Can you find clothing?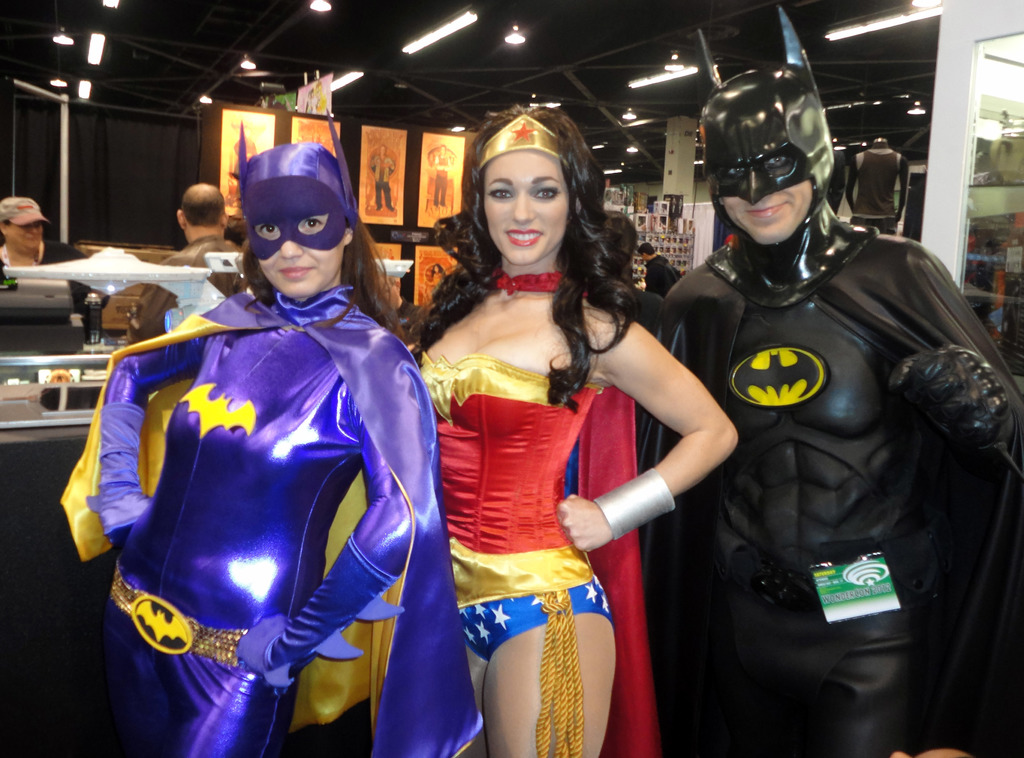
Yes, bounding box: [652, 234, 1023, 757].
